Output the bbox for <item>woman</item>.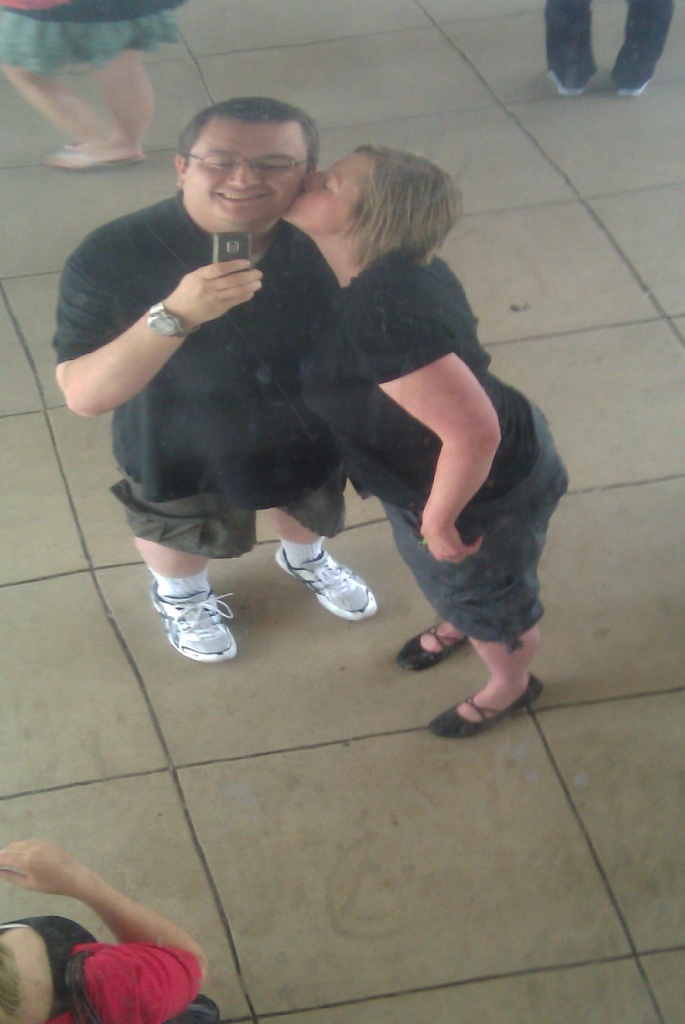
crop(0, 844, 237, 1023).
